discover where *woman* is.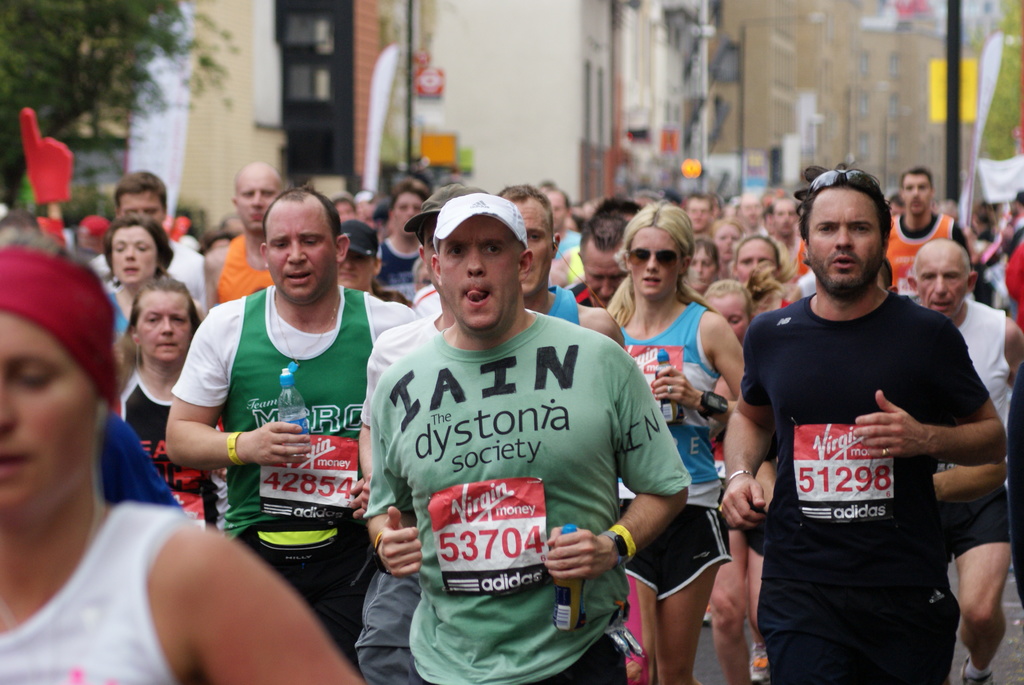
Discovered at (607, 197, 745, 684).
